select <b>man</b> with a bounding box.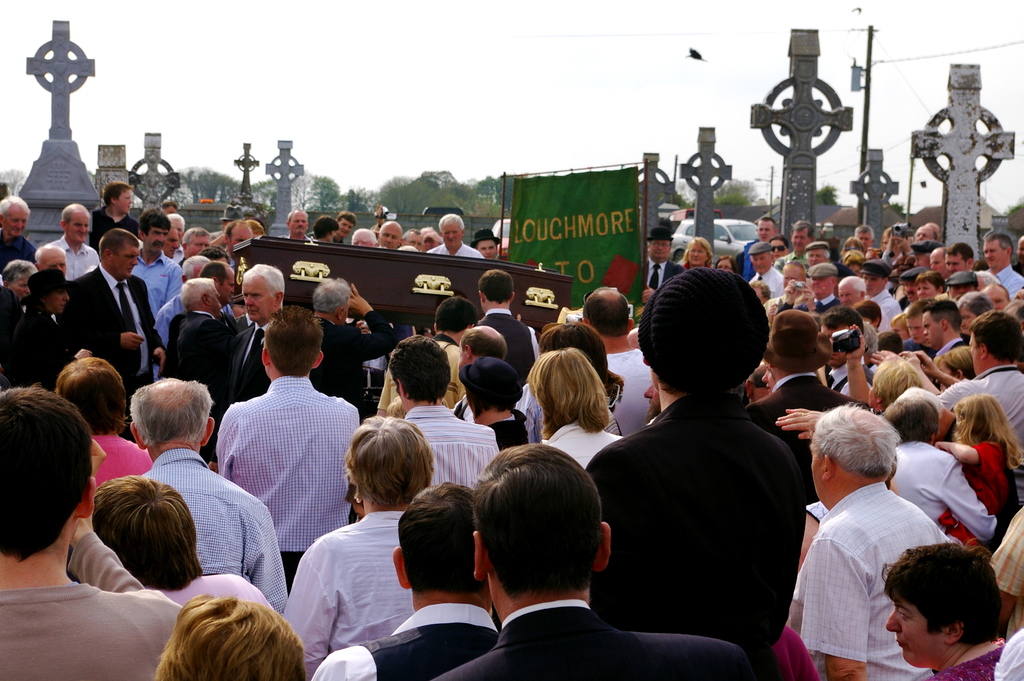
(left=280, top=214, right=312, bottom=245).
